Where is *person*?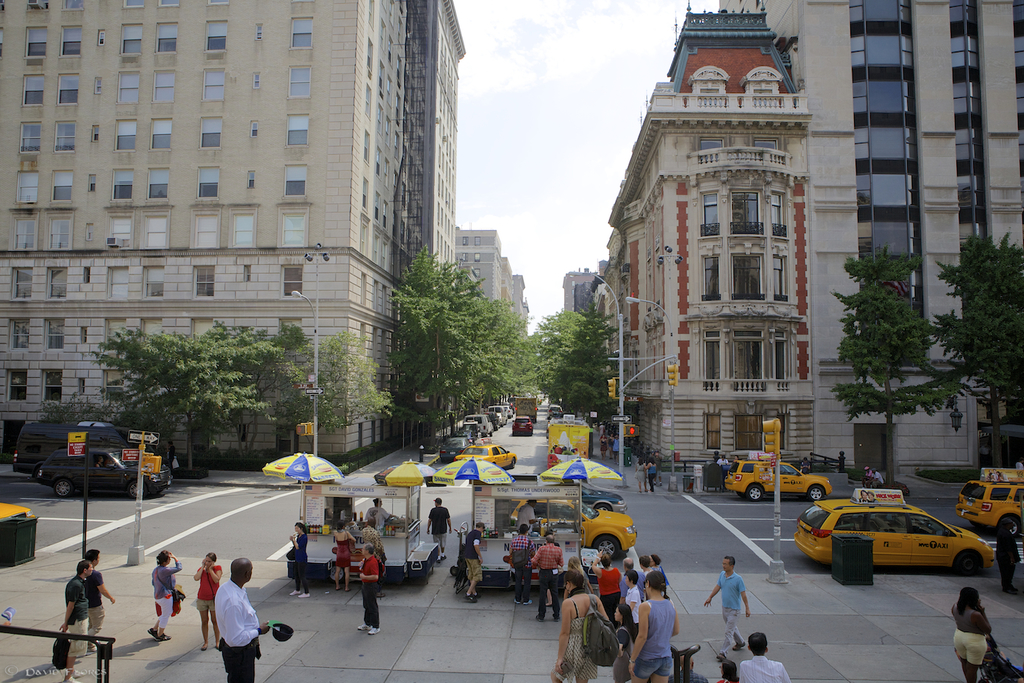
x1=535 y1=529 x2=558 y2=613.
